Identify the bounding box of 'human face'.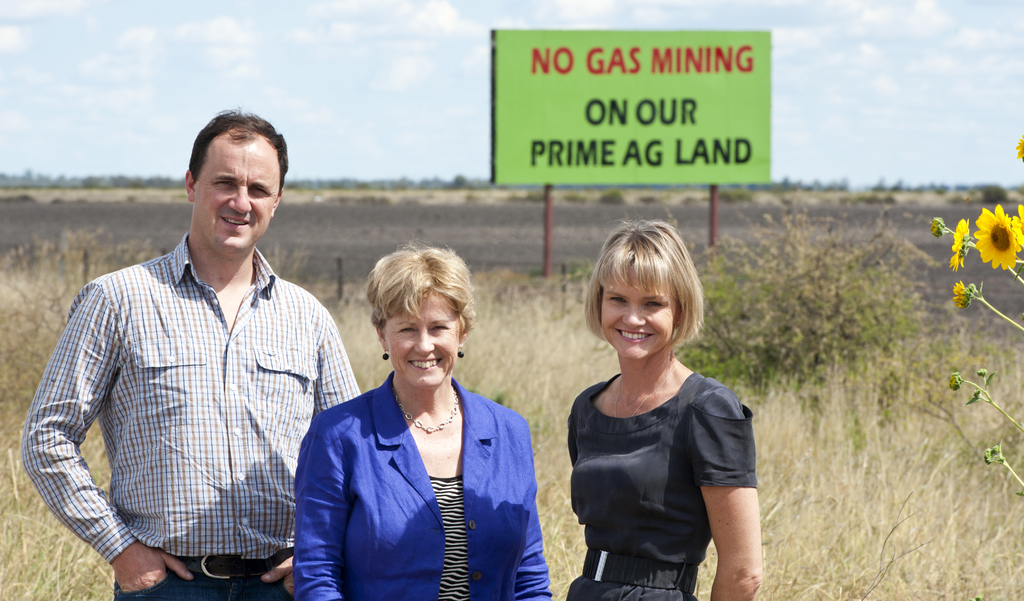
378 291 460 388.
